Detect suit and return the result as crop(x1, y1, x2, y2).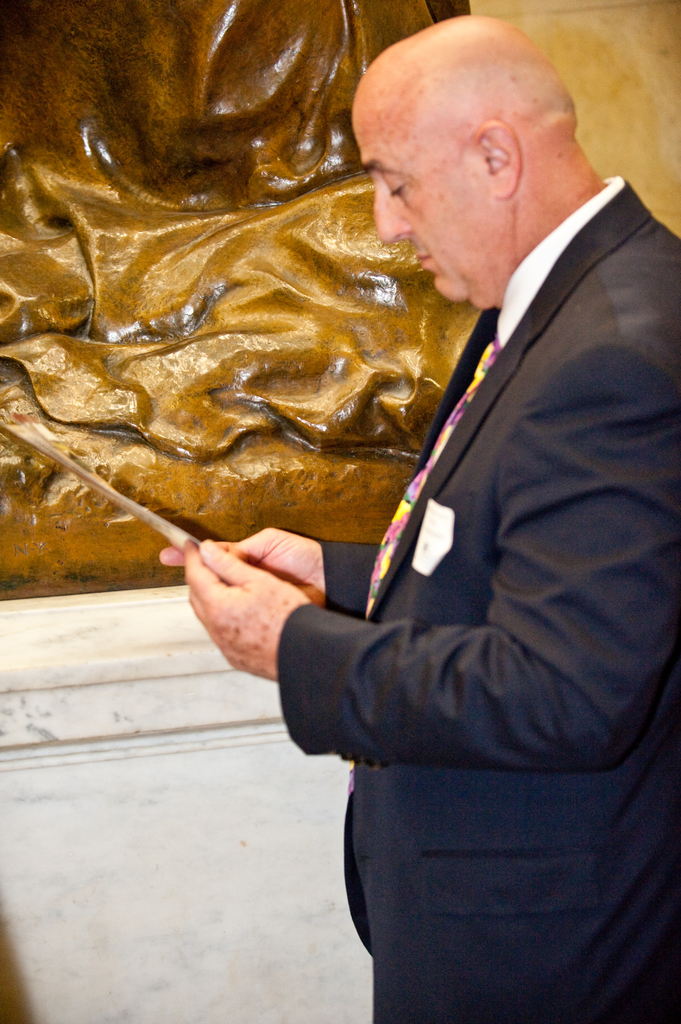
crop(280, 173, 680, 1021).
